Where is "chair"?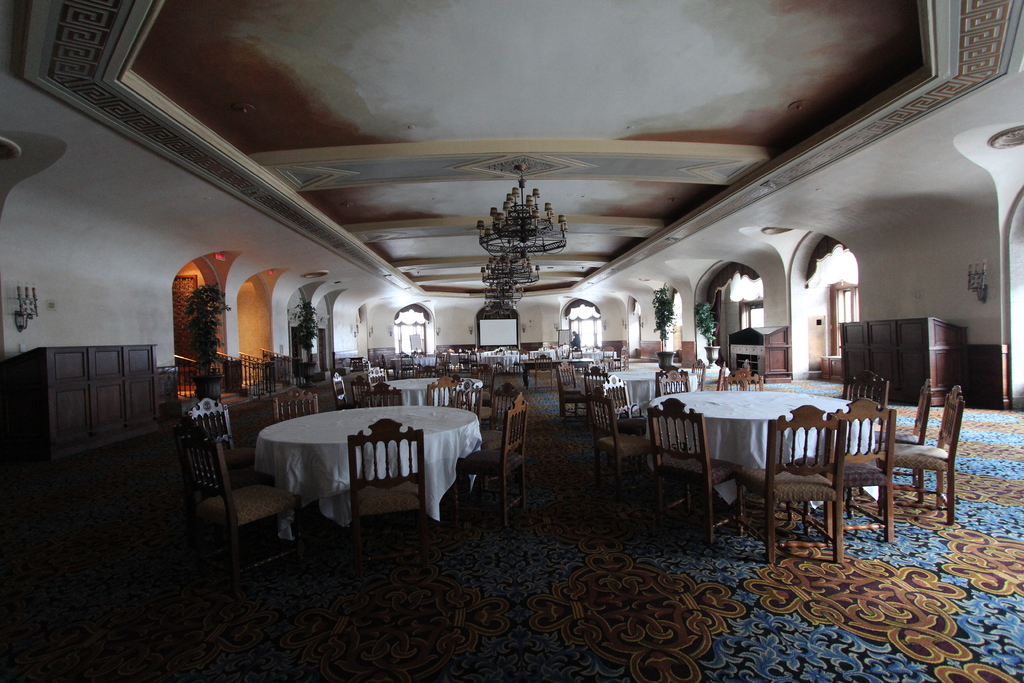
Rect(888, 381, 959, 524).
